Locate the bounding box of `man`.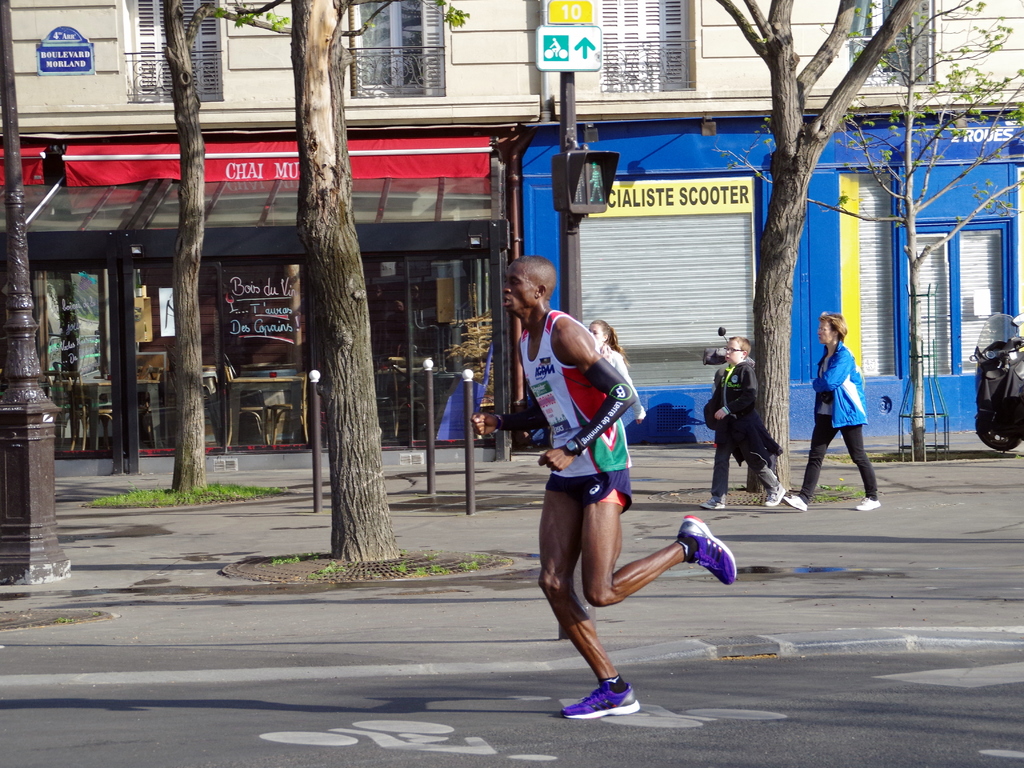
Bounding box: left=501, top=252, right=742, bottom=719.
